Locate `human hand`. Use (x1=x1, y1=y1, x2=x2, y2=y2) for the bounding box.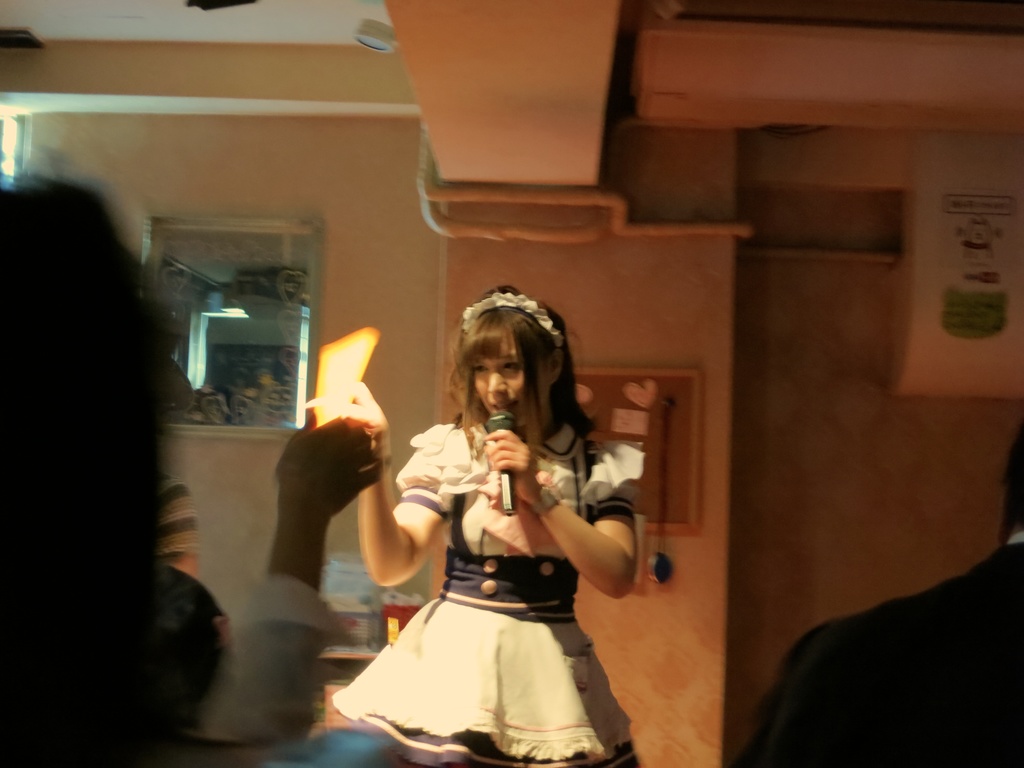
(x1=482, y1=429, x2=536, y2=478).
